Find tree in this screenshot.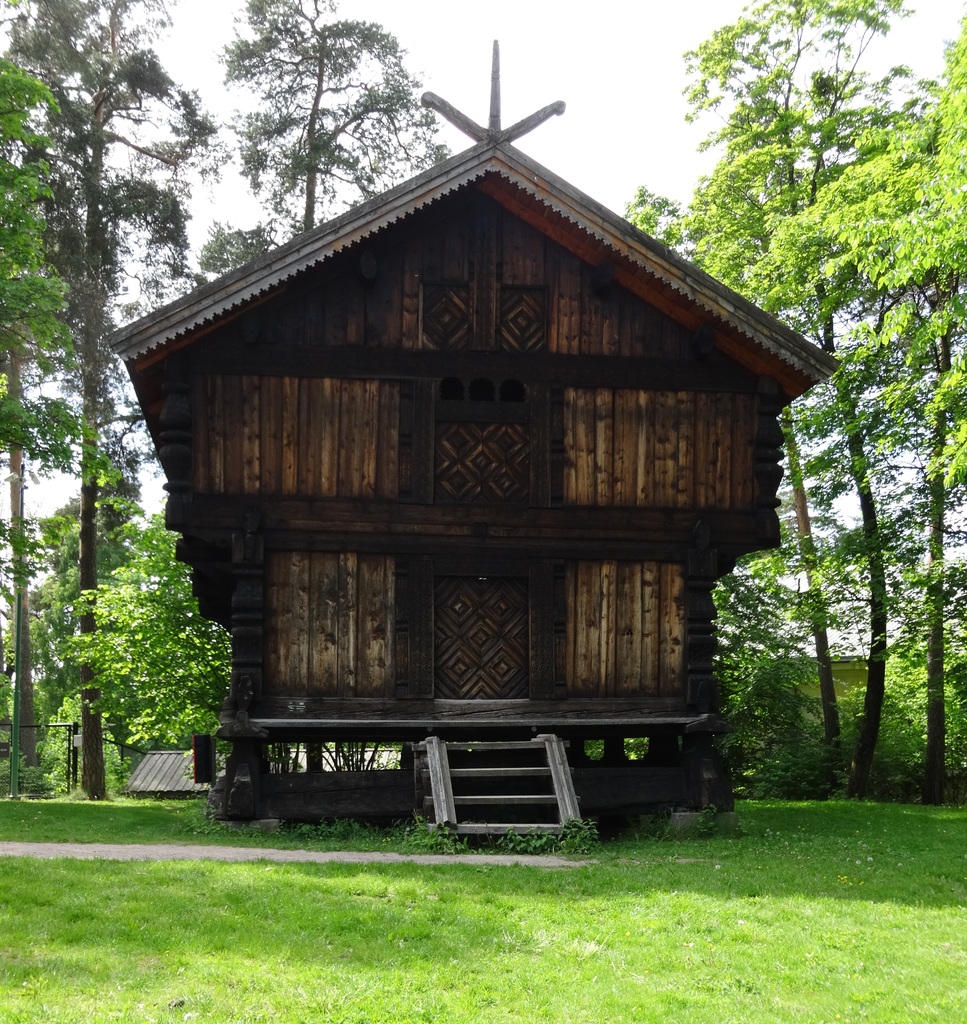
The bounding box for tree is BBox(616, 111, 838, 803).
